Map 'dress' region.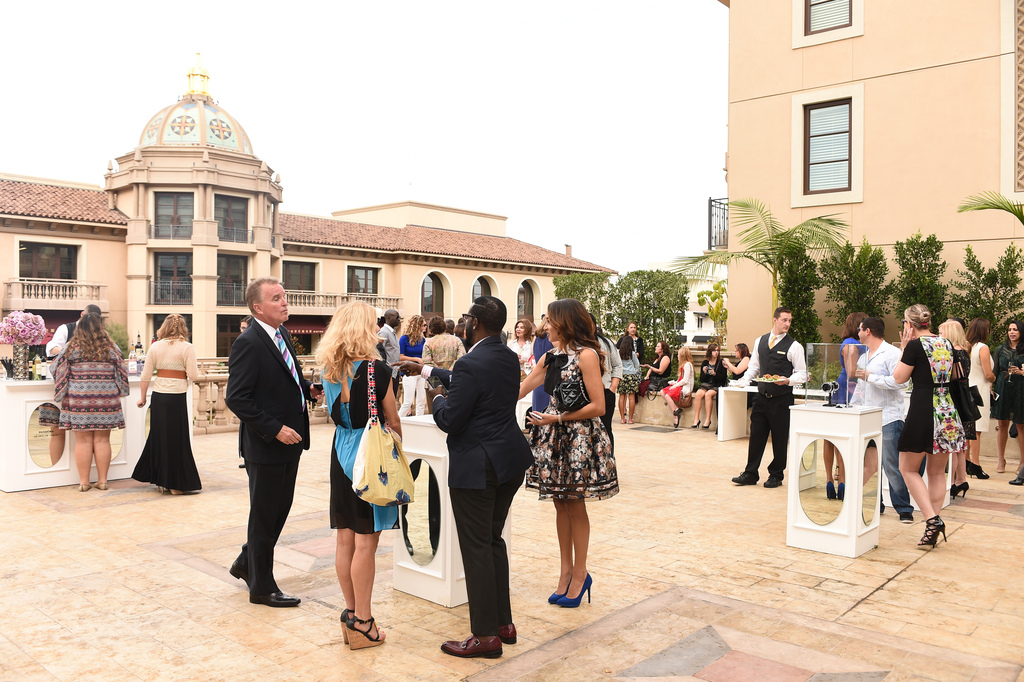
Mapped to region(326, 361, 408, 533).
